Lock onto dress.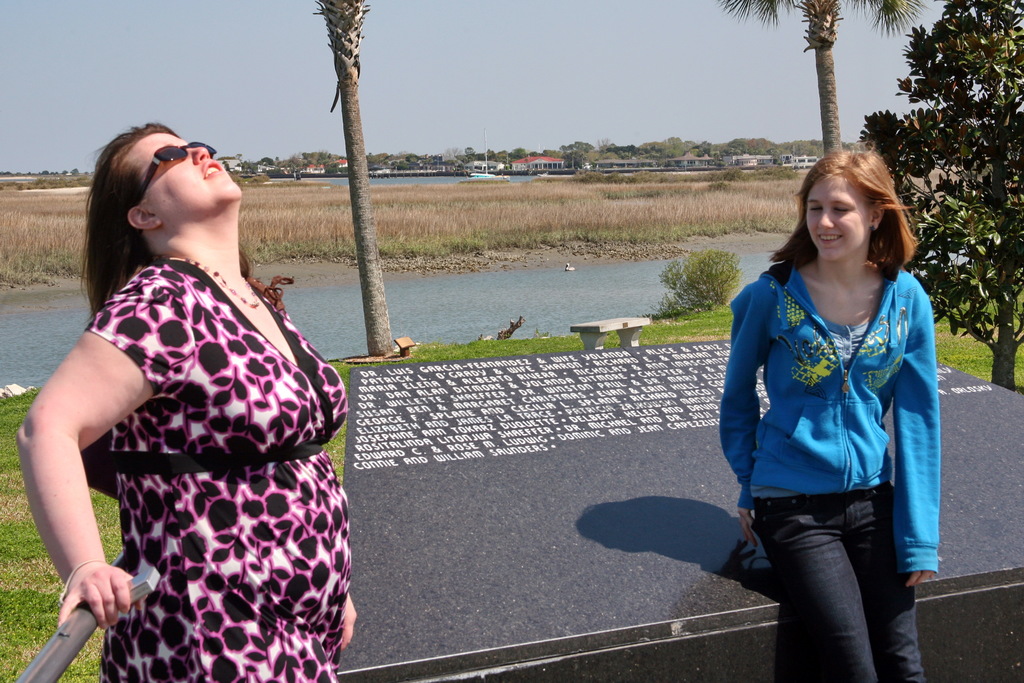
Locked: {"x1": 728, "y1": 249, "x2": 948, "y2": 682}.
